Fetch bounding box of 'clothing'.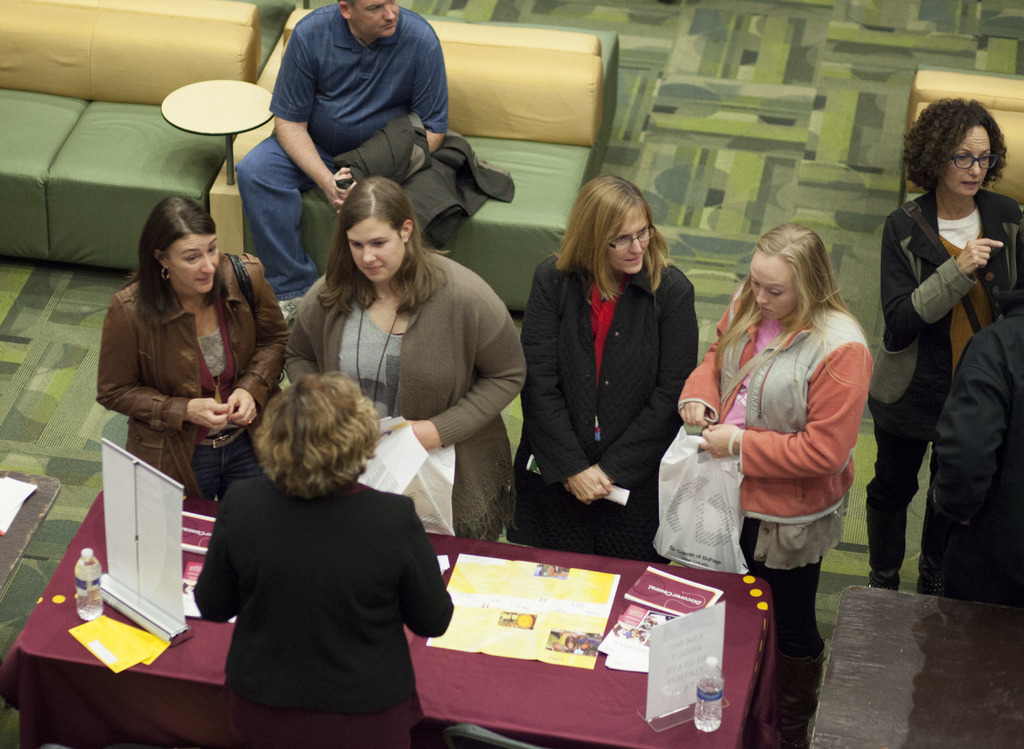
Bbox: [172, 442, 456, 725].
